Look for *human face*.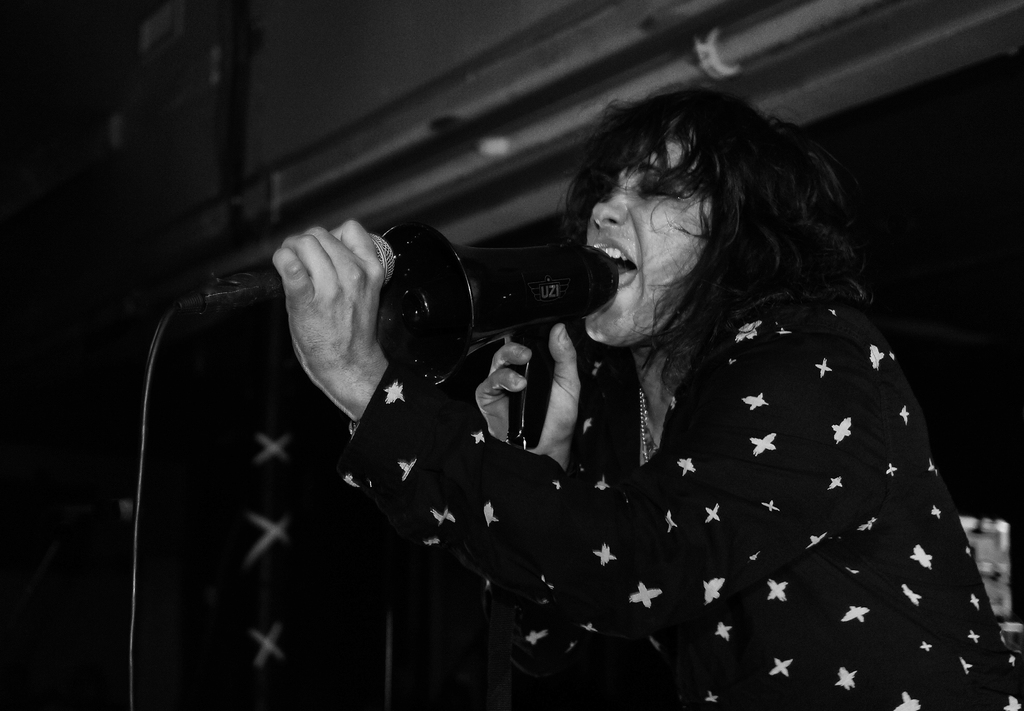
Found: bbox=(582, 124, 717, 347).
